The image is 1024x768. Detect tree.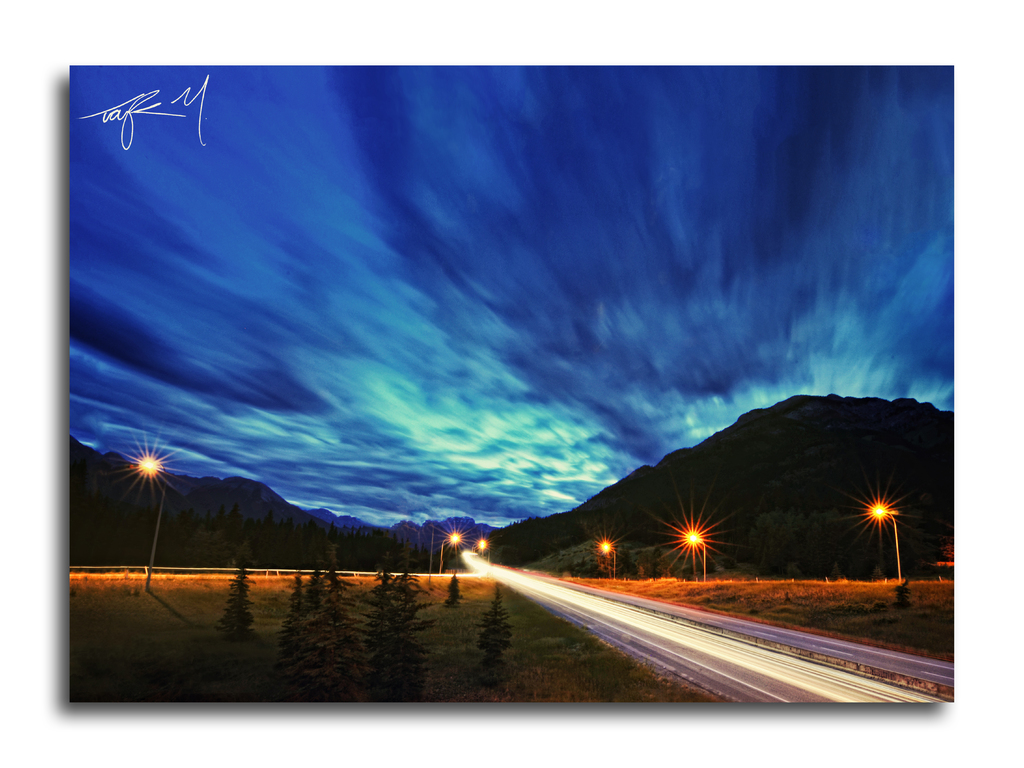
Detection: [376,569,437,702].
